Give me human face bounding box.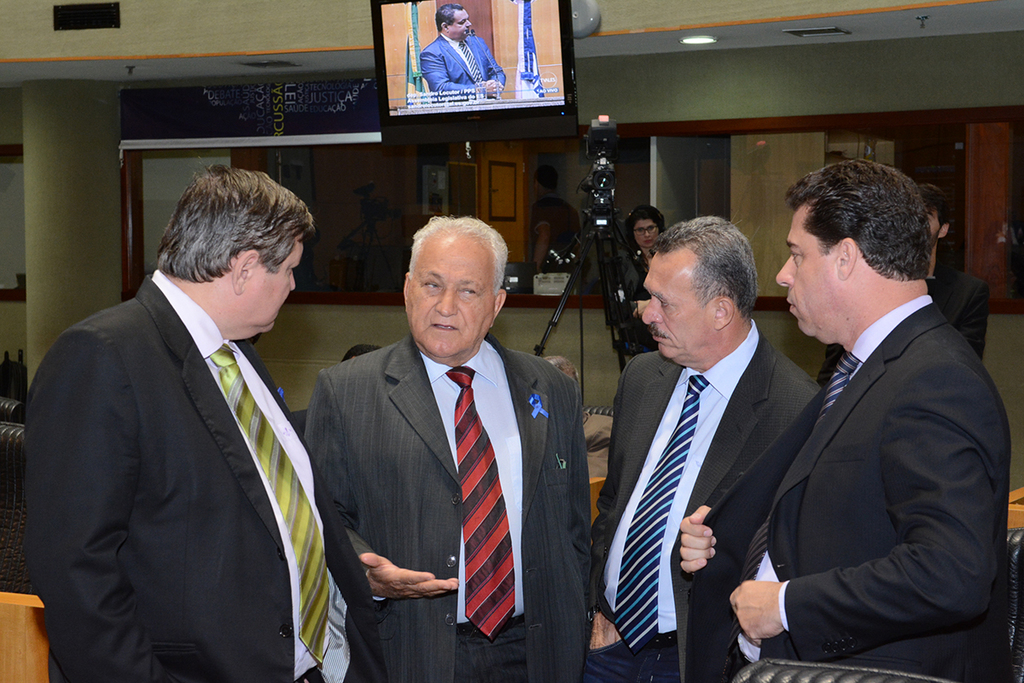
449, 9, 469, 39.
